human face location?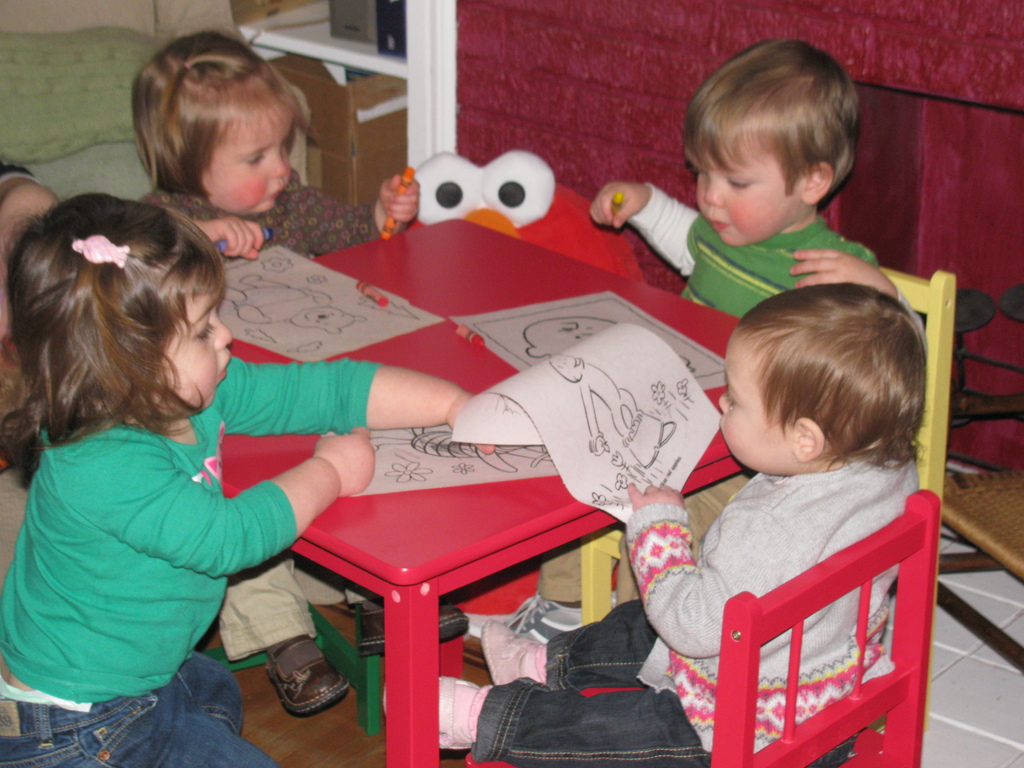
684 154 804 252
